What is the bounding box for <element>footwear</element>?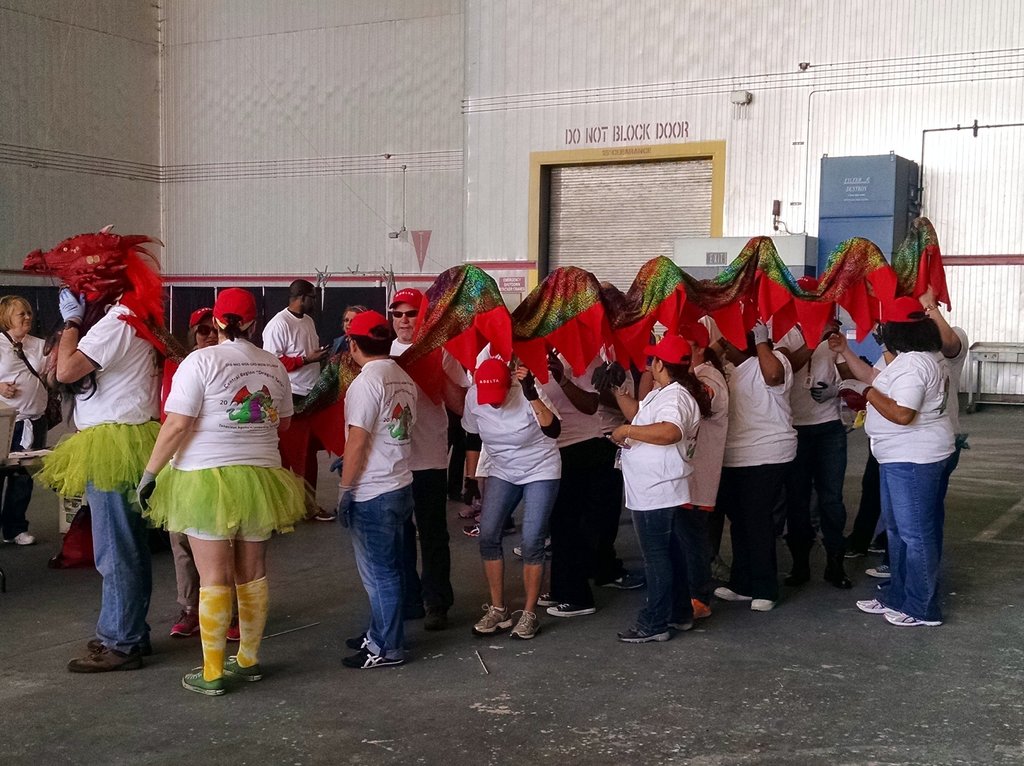
[508, 609, 538, 639].
